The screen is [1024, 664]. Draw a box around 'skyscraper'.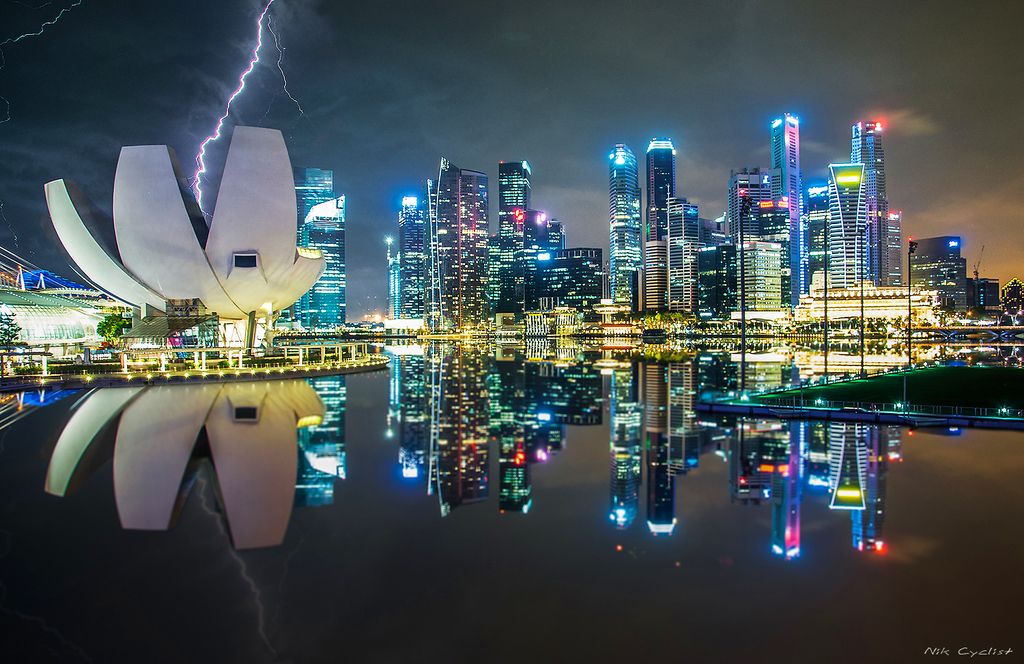
270:170:352:331.
